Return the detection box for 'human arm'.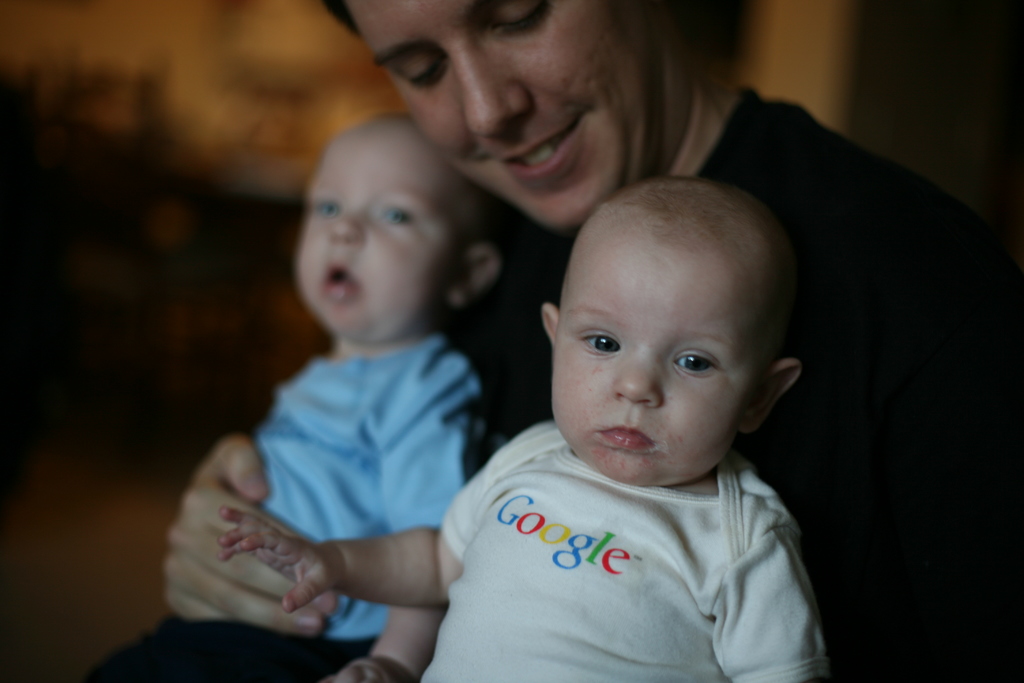
(285, 506, 479, 647).
